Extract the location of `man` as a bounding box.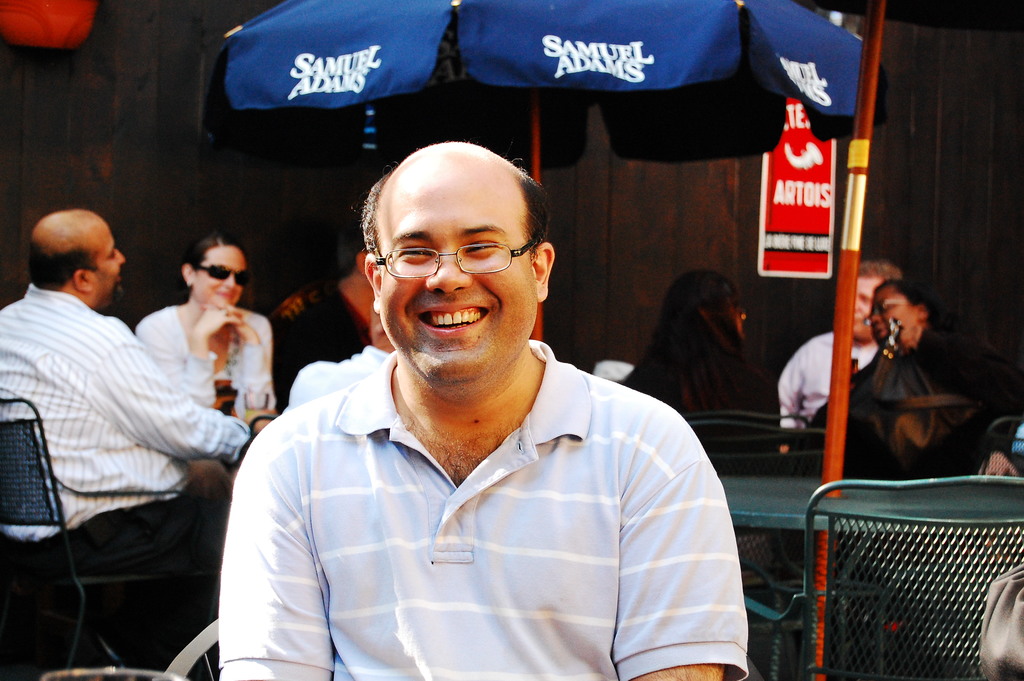
(left=769, top=261, right=902, bottom=453).
